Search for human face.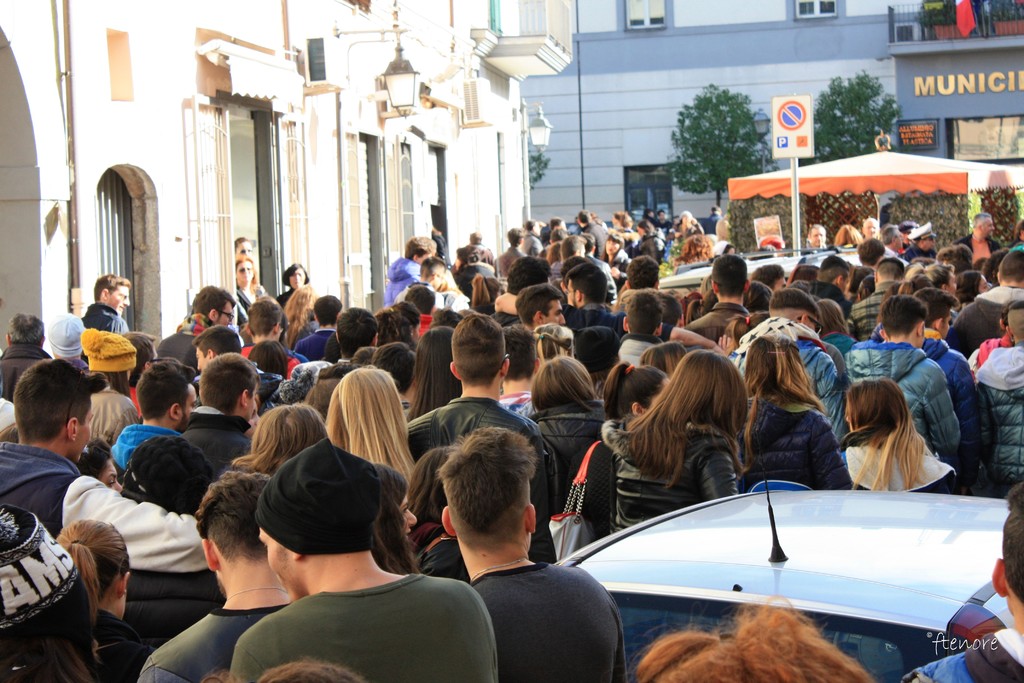
Found at Rect(236, 241, 250, 256).
